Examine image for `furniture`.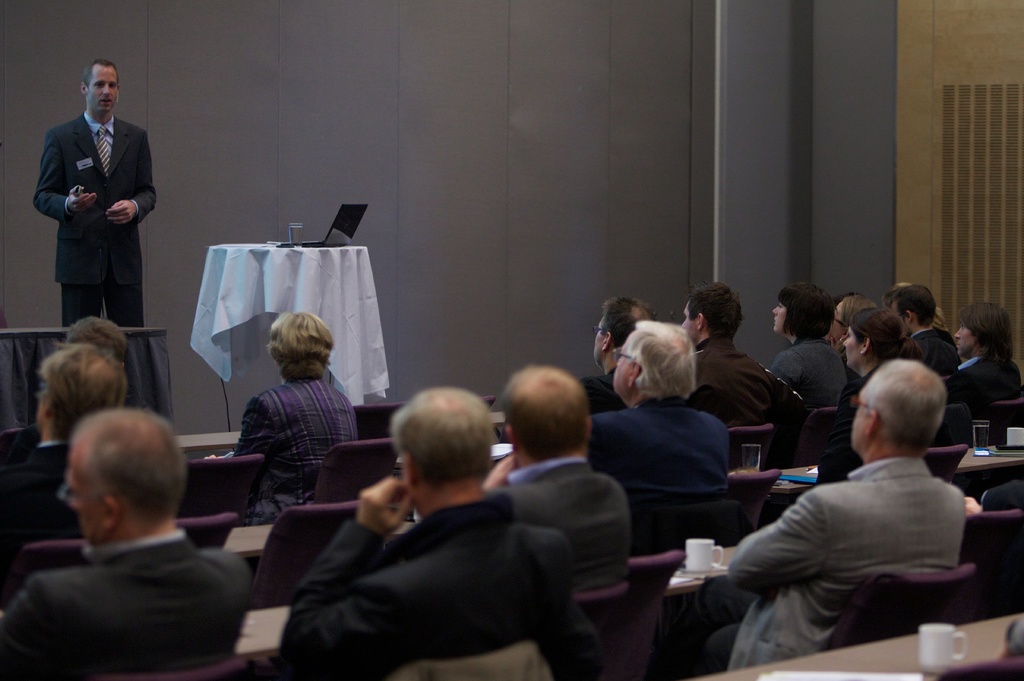
Examination result: <bbox>818, 562, 971, 657</bbox>.
